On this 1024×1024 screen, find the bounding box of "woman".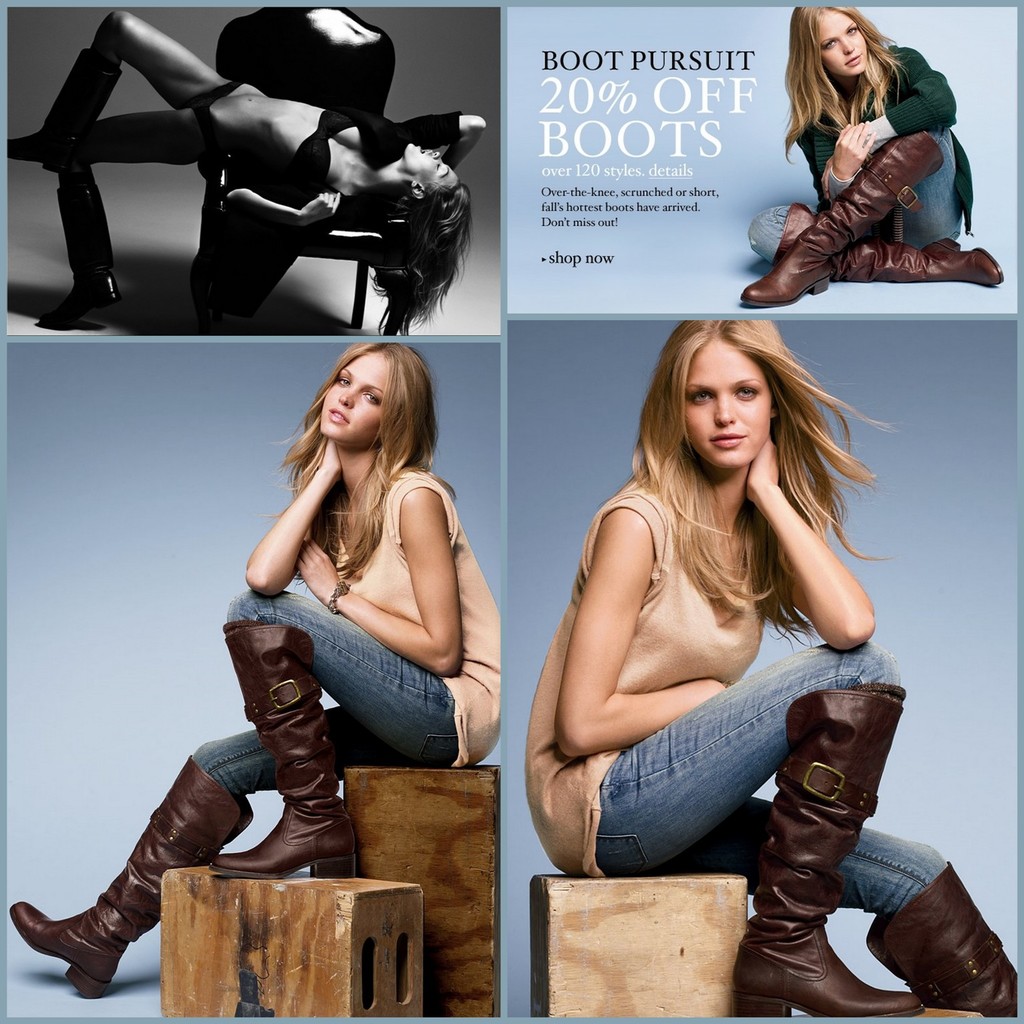
Bounding box: select_region(771, 0, 995, 301).
